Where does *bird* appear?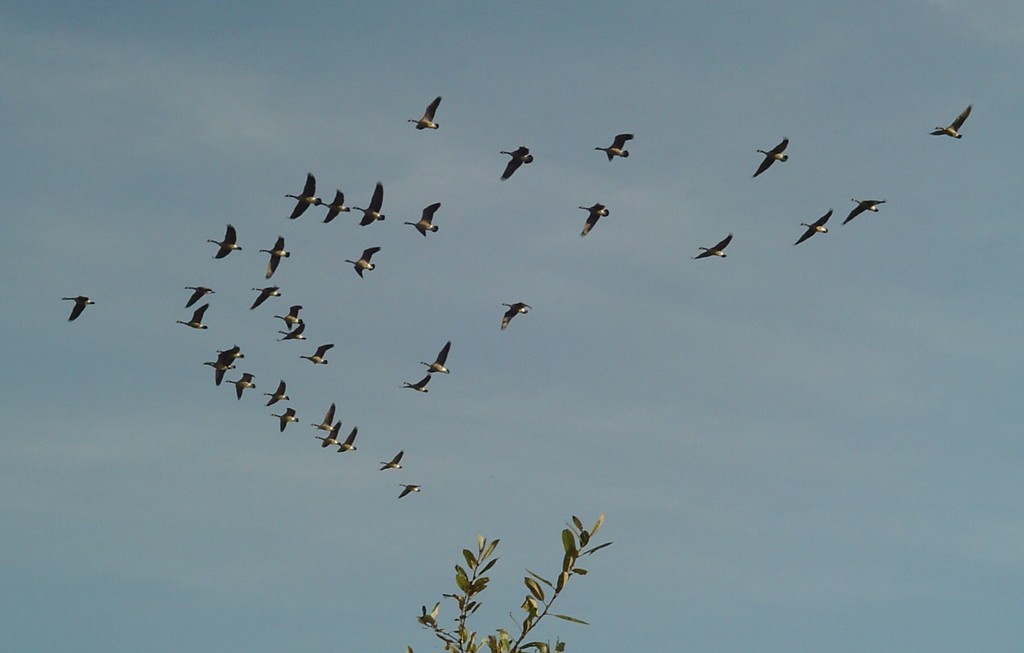
Appears at 685 230 733 259.
